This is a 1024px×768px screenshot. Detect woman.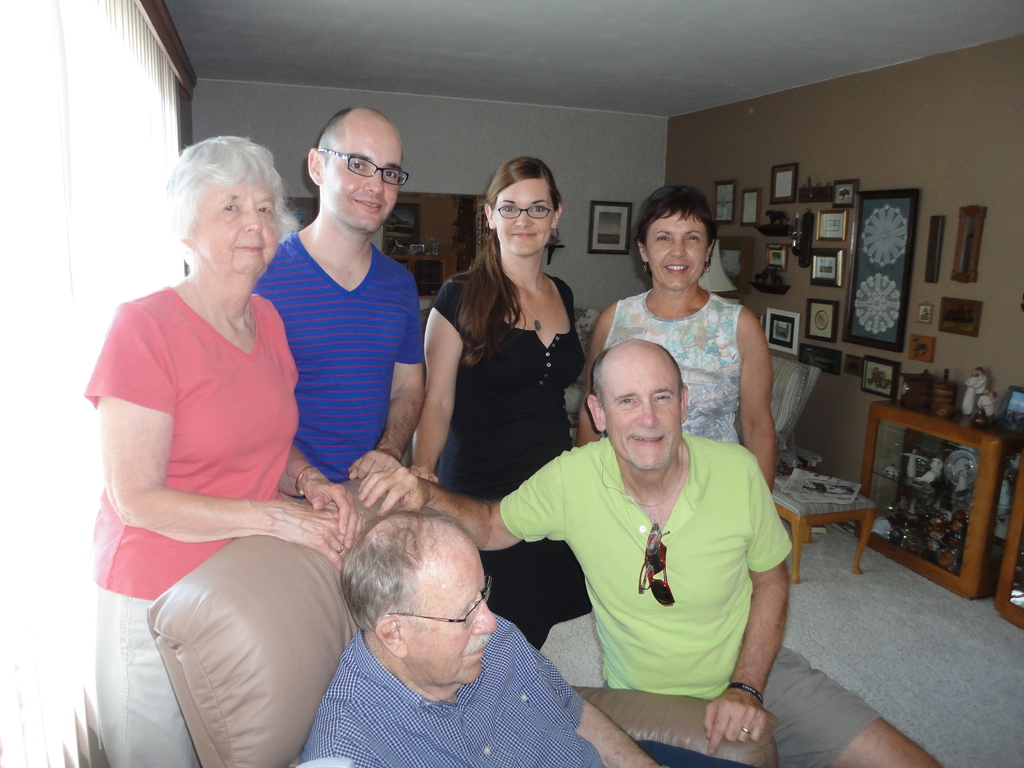
Rect(419, 160, 594, 573).
